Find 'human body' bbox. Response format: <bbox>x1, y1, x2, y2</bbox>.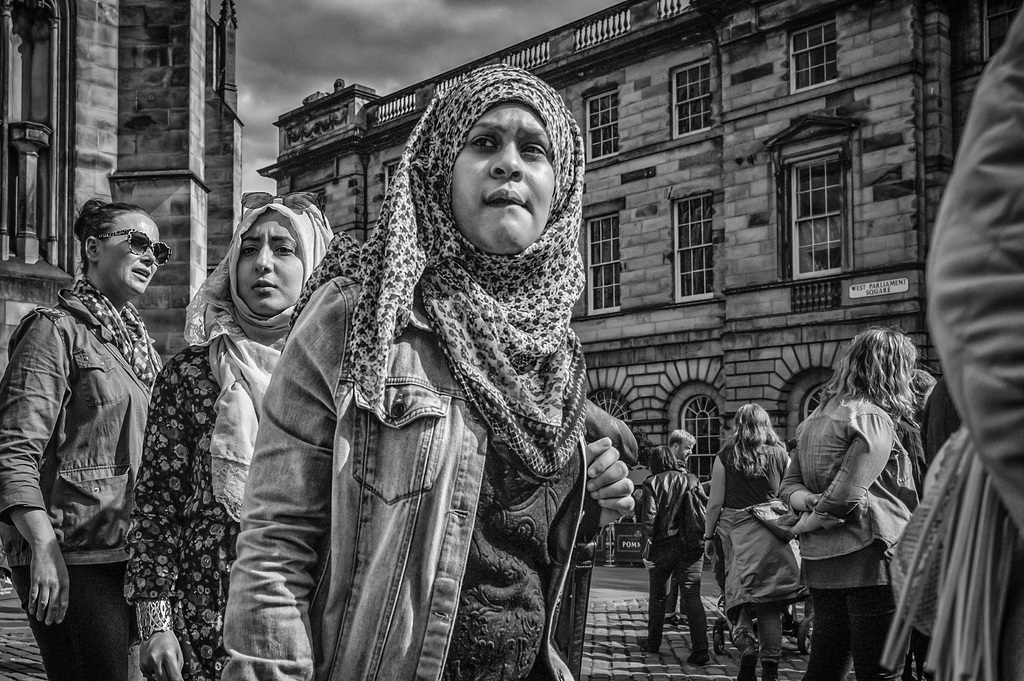
<bbox>918, 6, 1023, 680</bbox>.
